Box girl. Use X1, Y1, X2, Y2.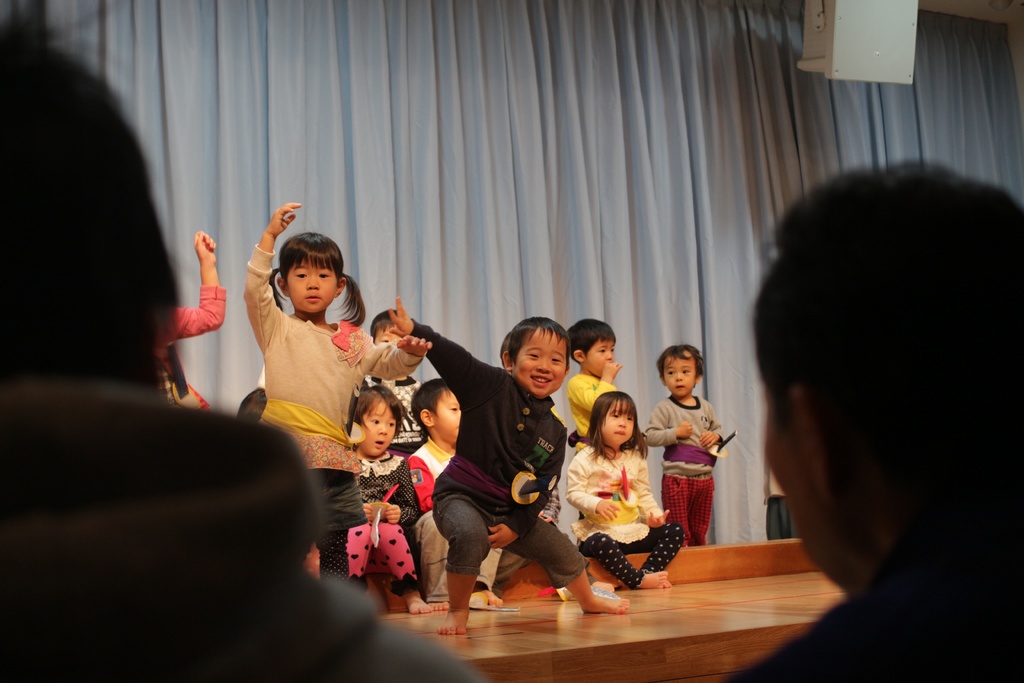
564, 392, 686, 596.
